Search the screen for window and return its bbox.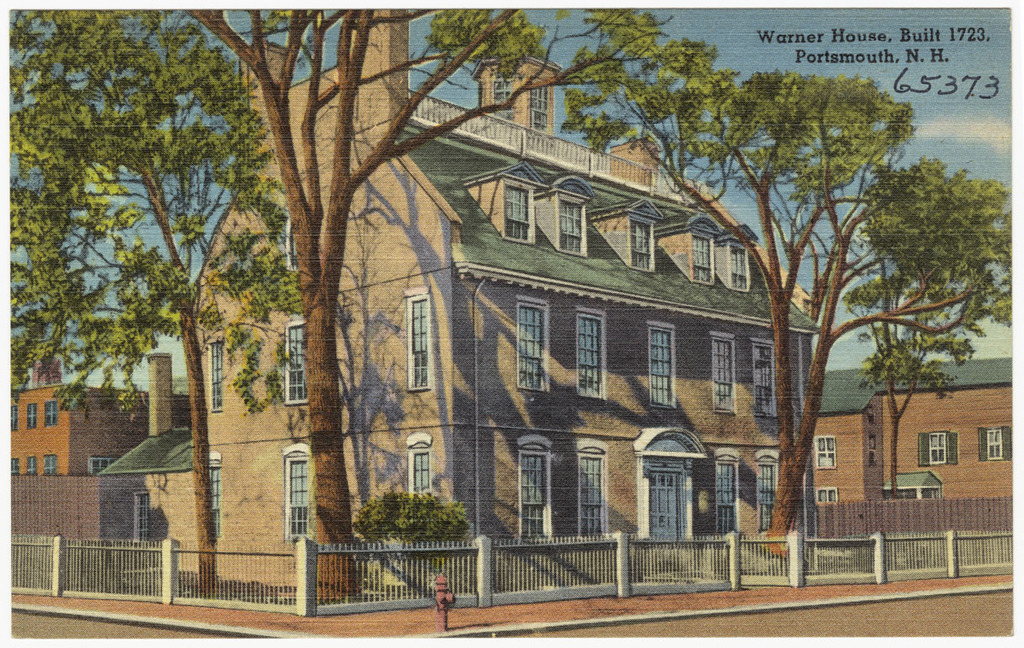
Found: bbox(207, 465, 222, 535).
